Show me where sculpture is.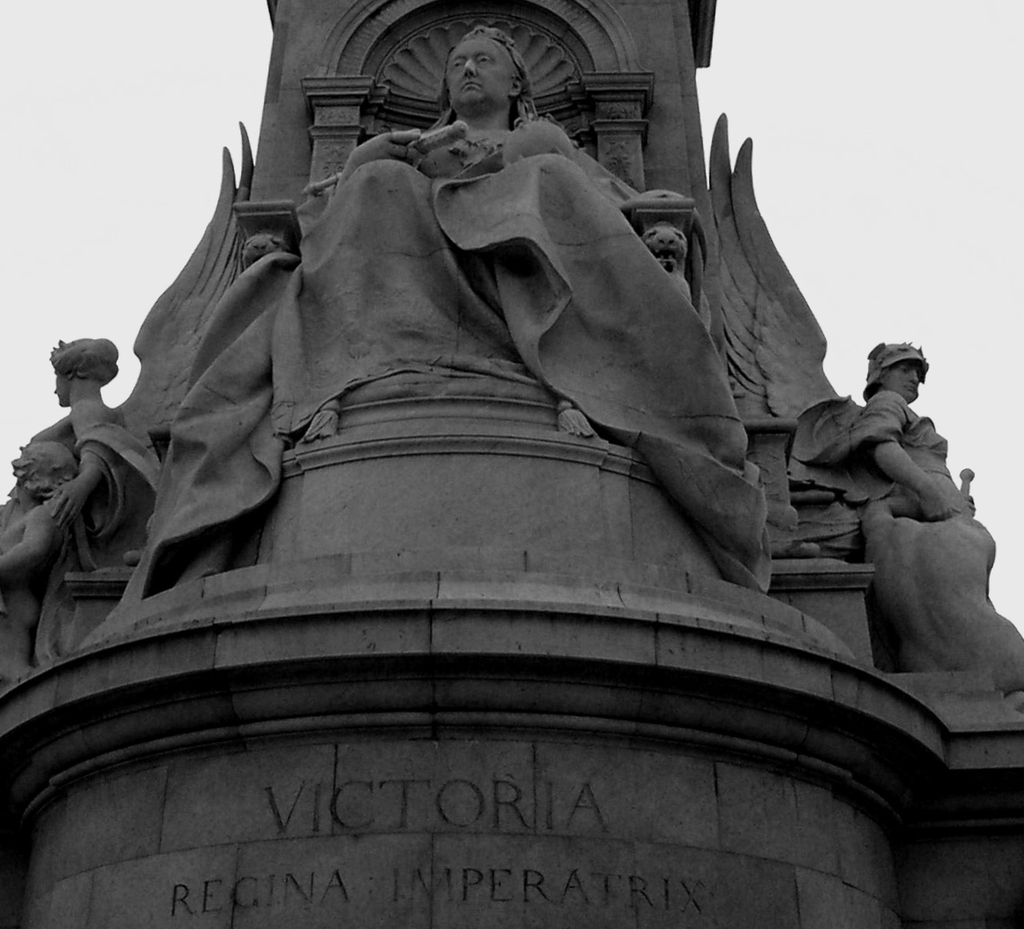
sculpture is at l=717, t=109, r=982, b=519.
